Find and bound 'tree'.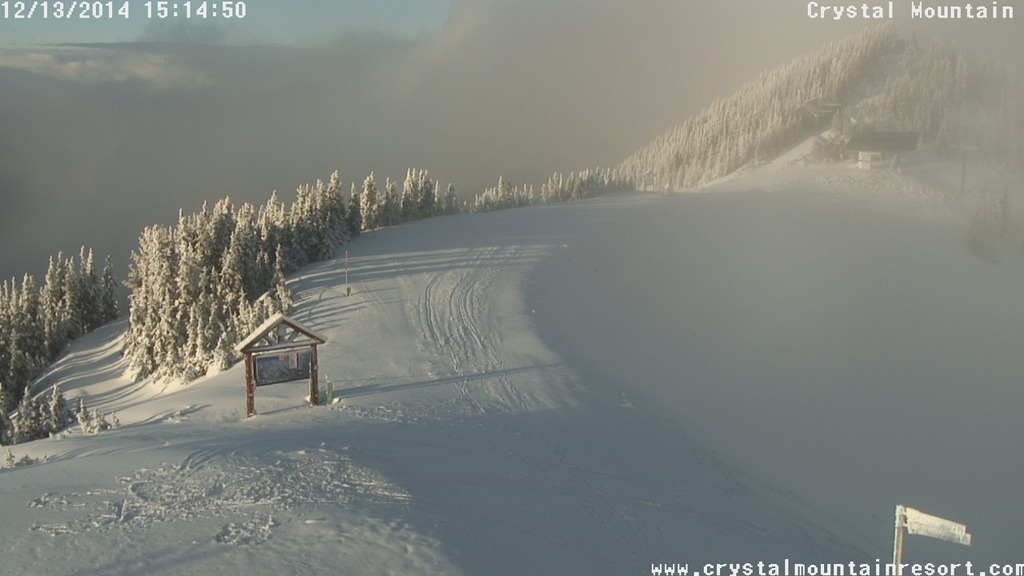
Bound: <box>448,184,461,209</box>.
